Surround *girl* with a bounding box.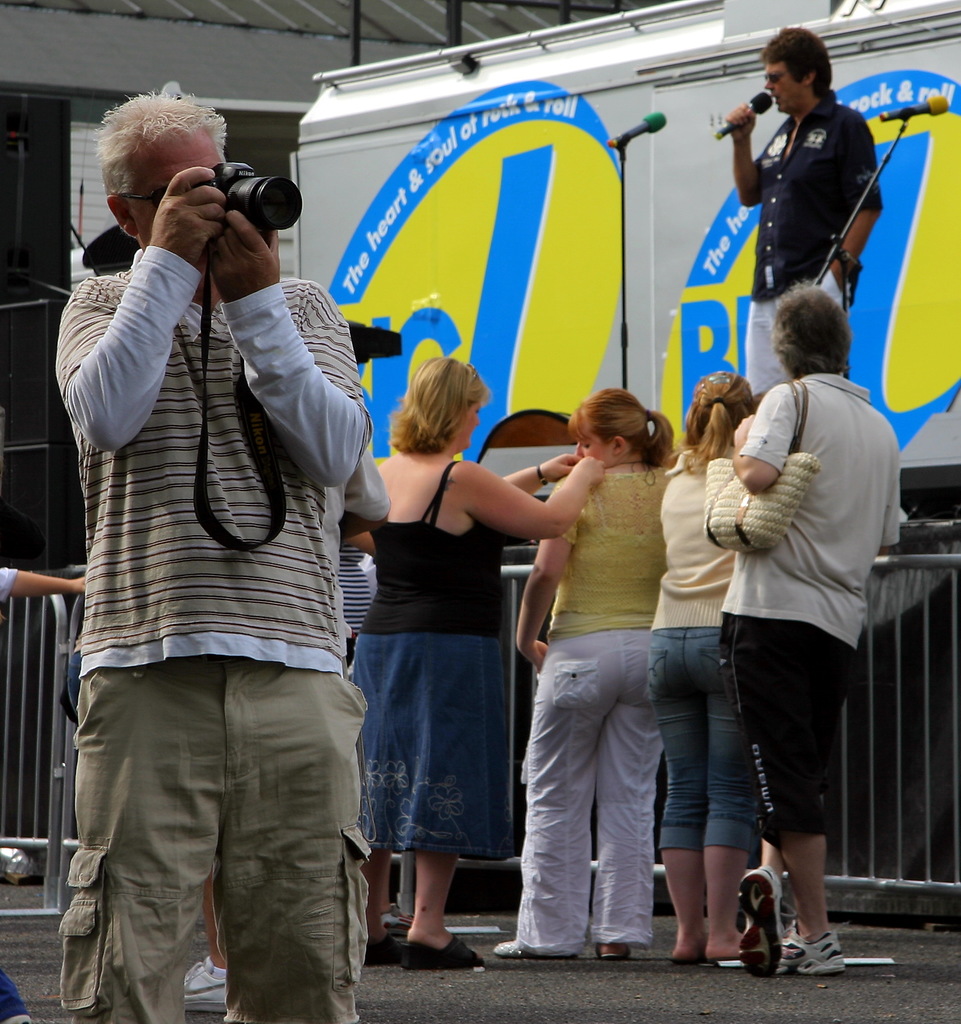
[526,398,669,958].
